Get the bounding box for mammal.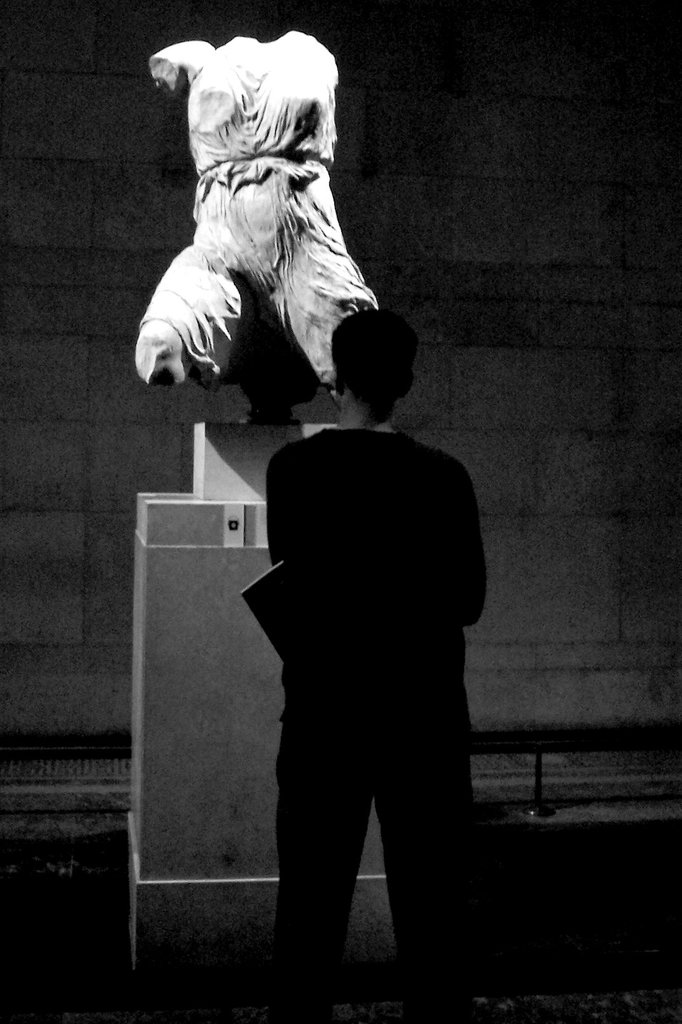
box=[120, 28, 424, 401].
